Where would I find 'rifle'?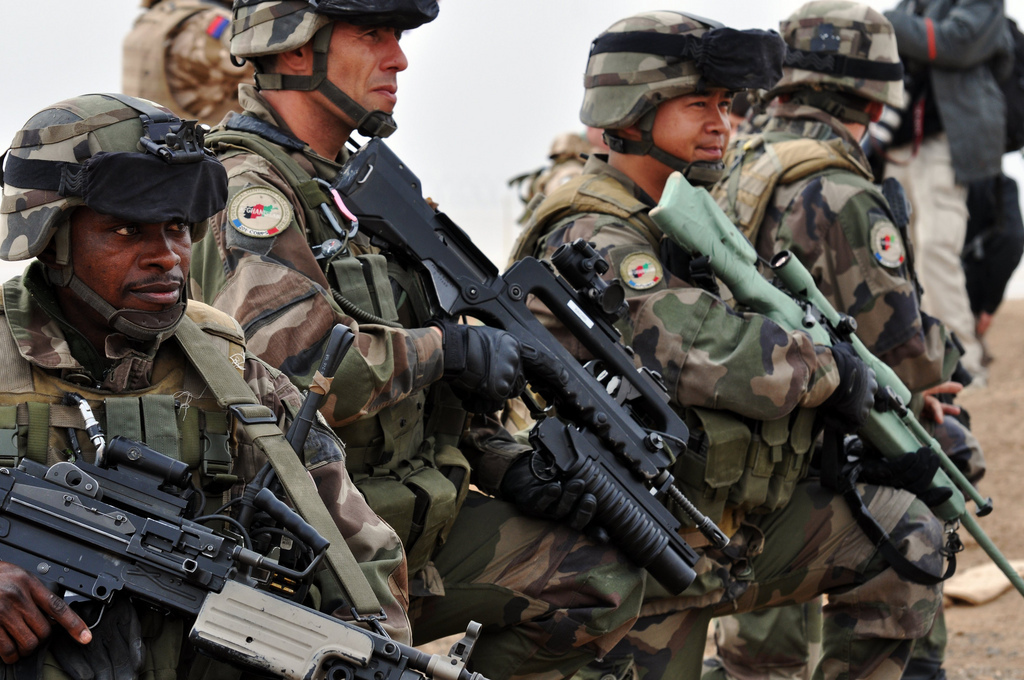
At 321/135/739/599.
